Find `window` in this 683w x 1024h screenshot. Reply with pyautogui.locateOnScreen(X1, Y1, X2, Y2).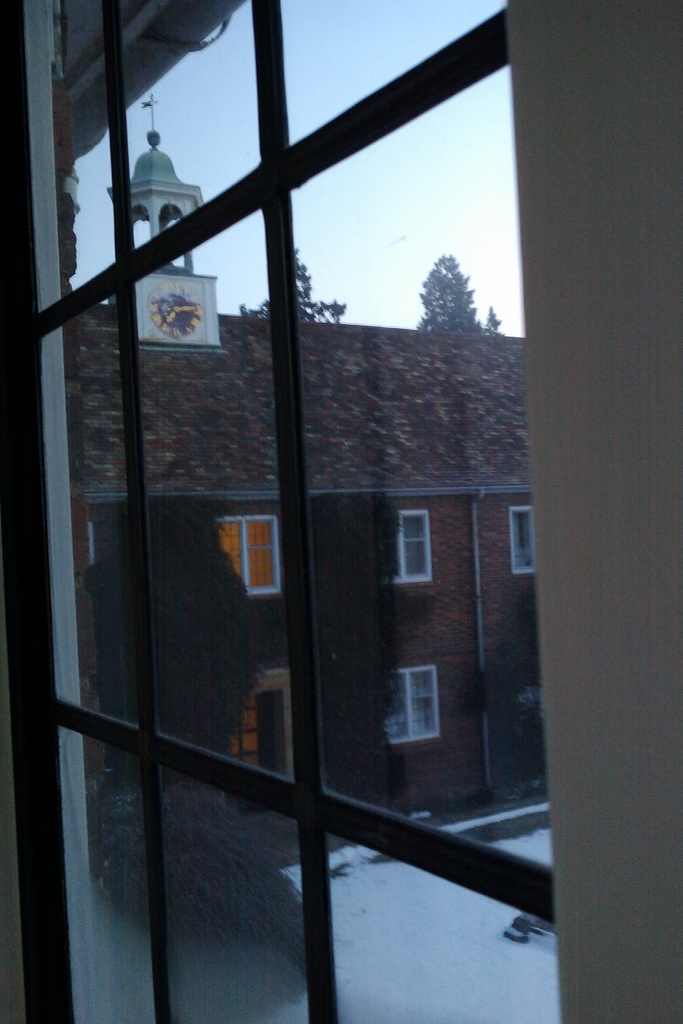
pyautogui.locateOnScreen(0, 1, 555, 1023).
